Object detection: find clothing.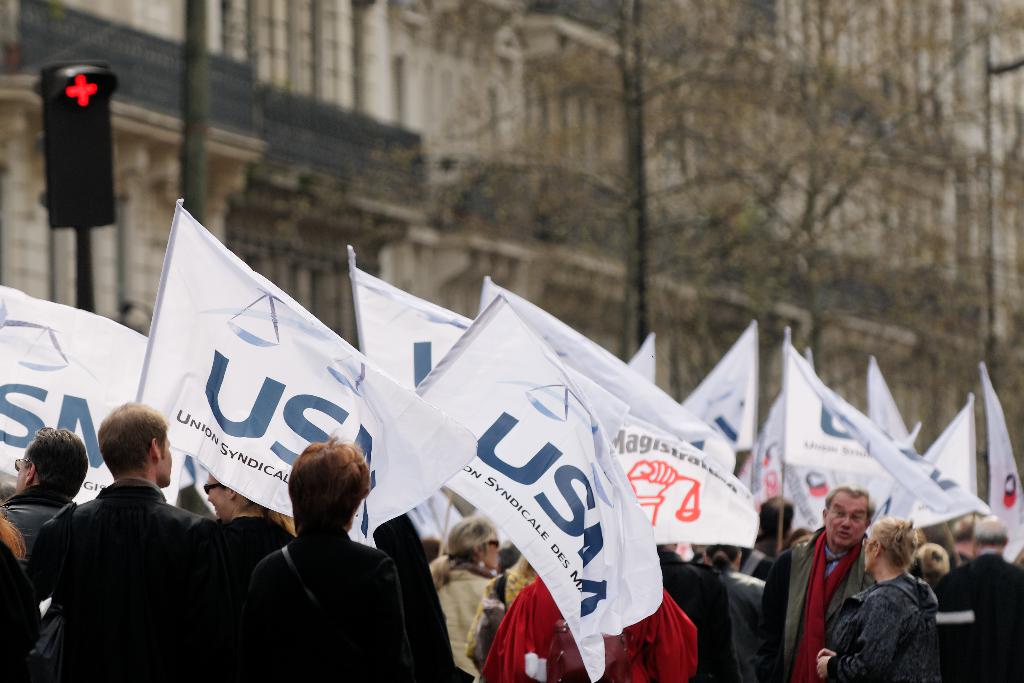
(left=657, top=547, right=739, bottom=682).
